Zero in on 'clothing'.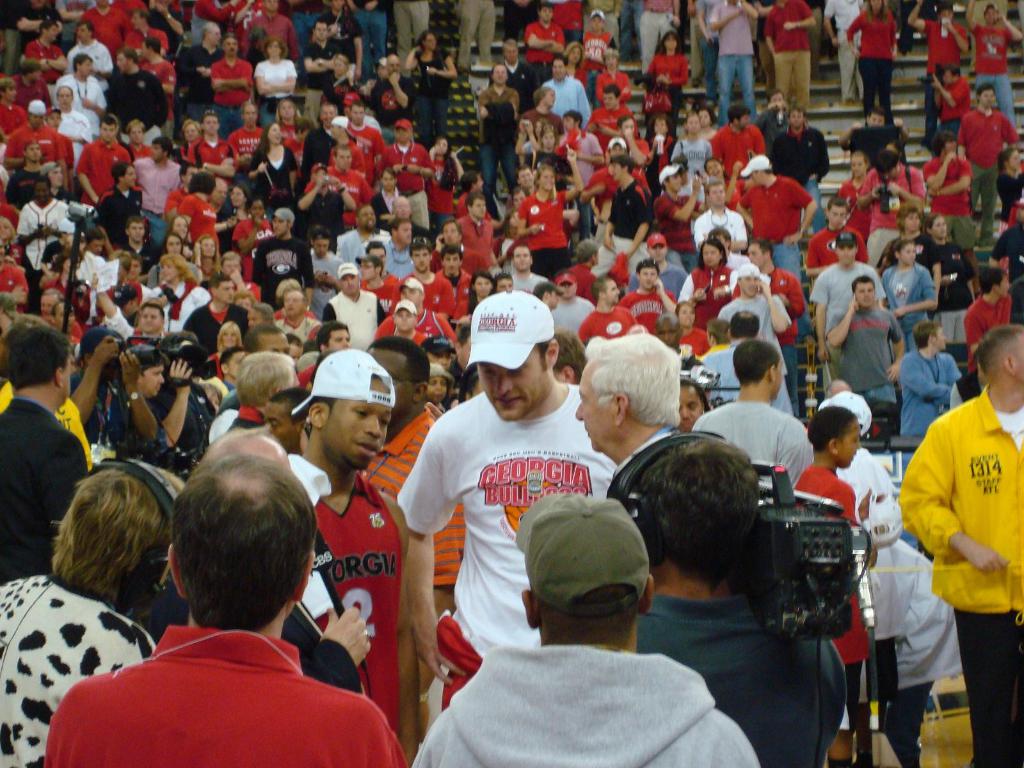
Zeroed in: 497:0:543:38.
